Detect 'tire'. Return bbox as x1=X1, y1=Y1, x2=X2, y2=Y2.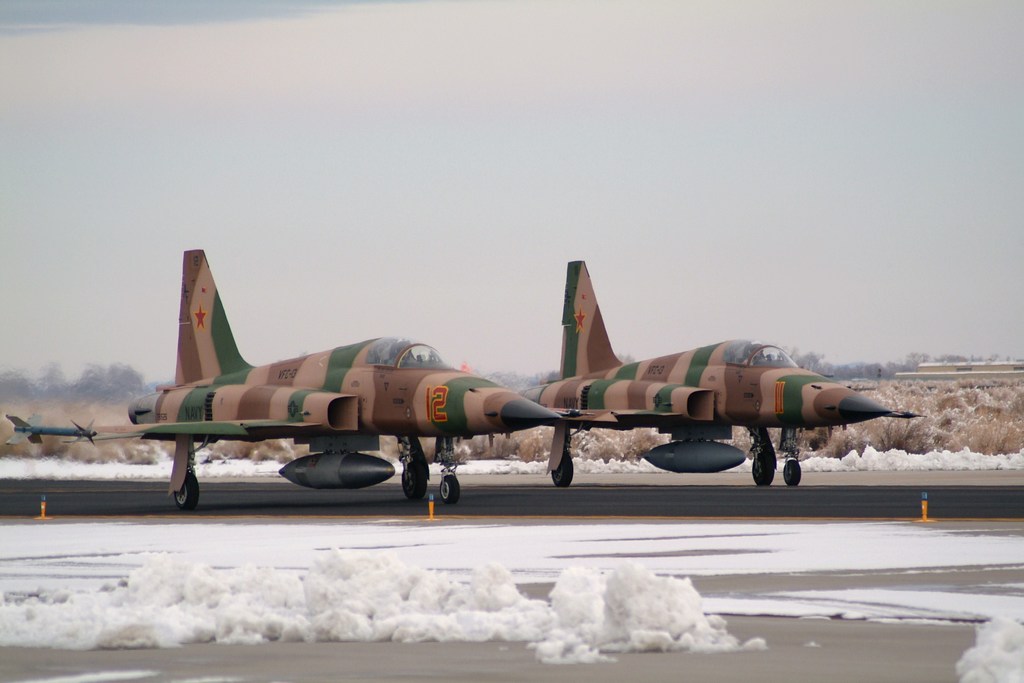
x1=751, y1=452, x2=774, y2=485.
